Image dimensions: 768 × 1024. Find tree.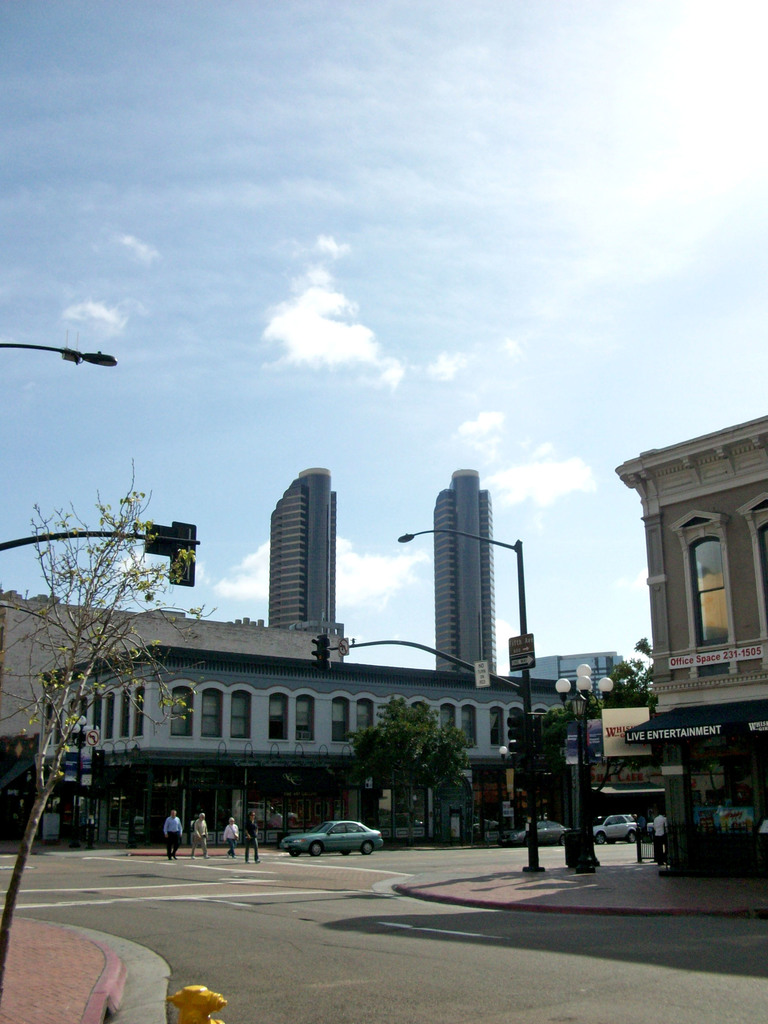
{"x1": 583, "y1": 633, "x2": 665, "y2": 710}.
